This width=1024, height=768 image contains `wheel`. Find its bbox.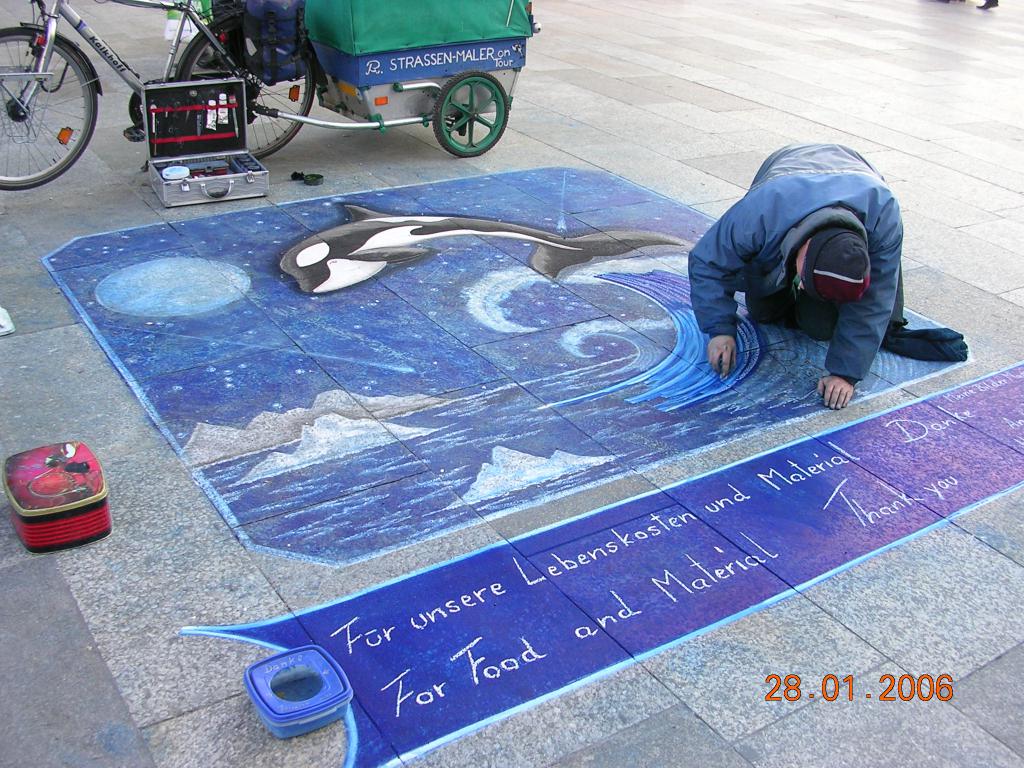
BBox(180, 12, 316, 157).
